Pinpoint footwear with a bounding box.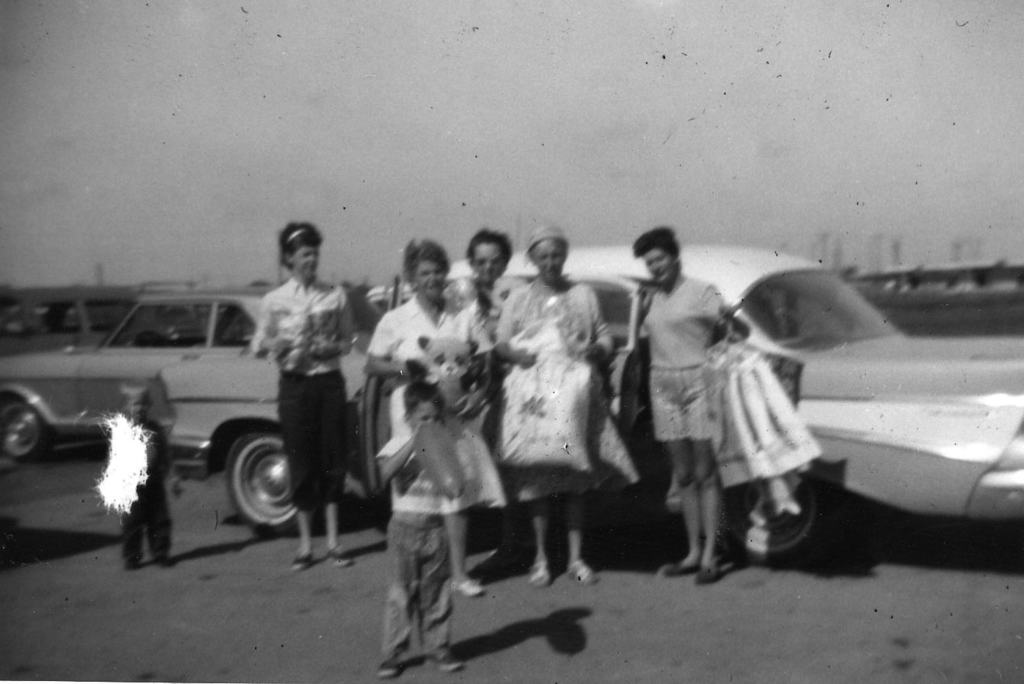
rect(431, 652, 469, 669).
